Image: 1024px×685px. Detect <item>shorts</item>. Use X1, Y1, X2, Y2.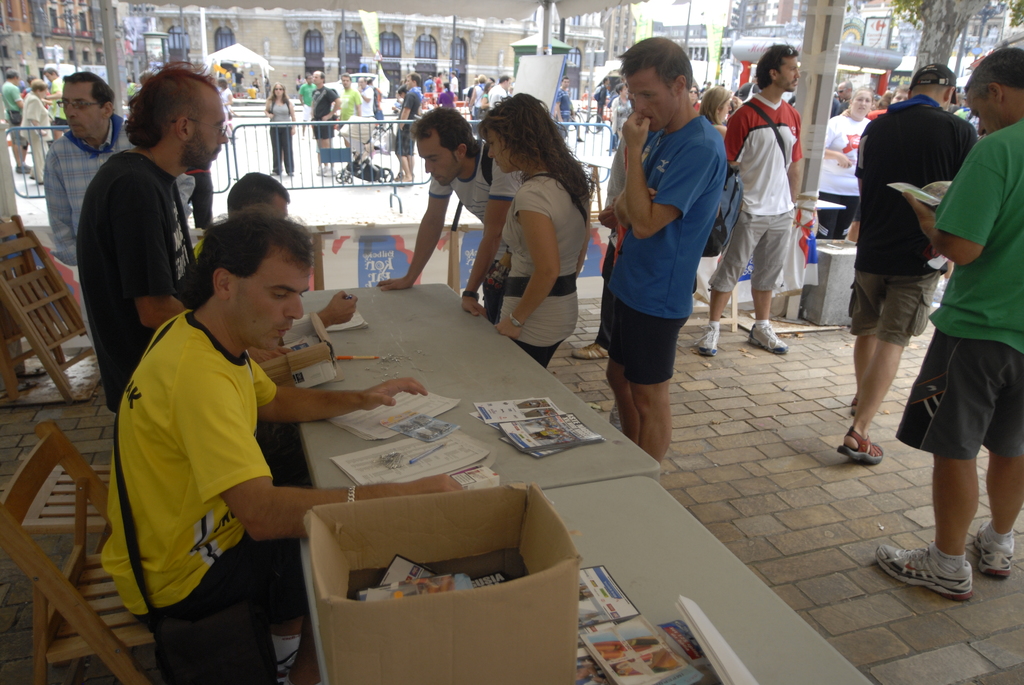
312, 122, 333, 140.
